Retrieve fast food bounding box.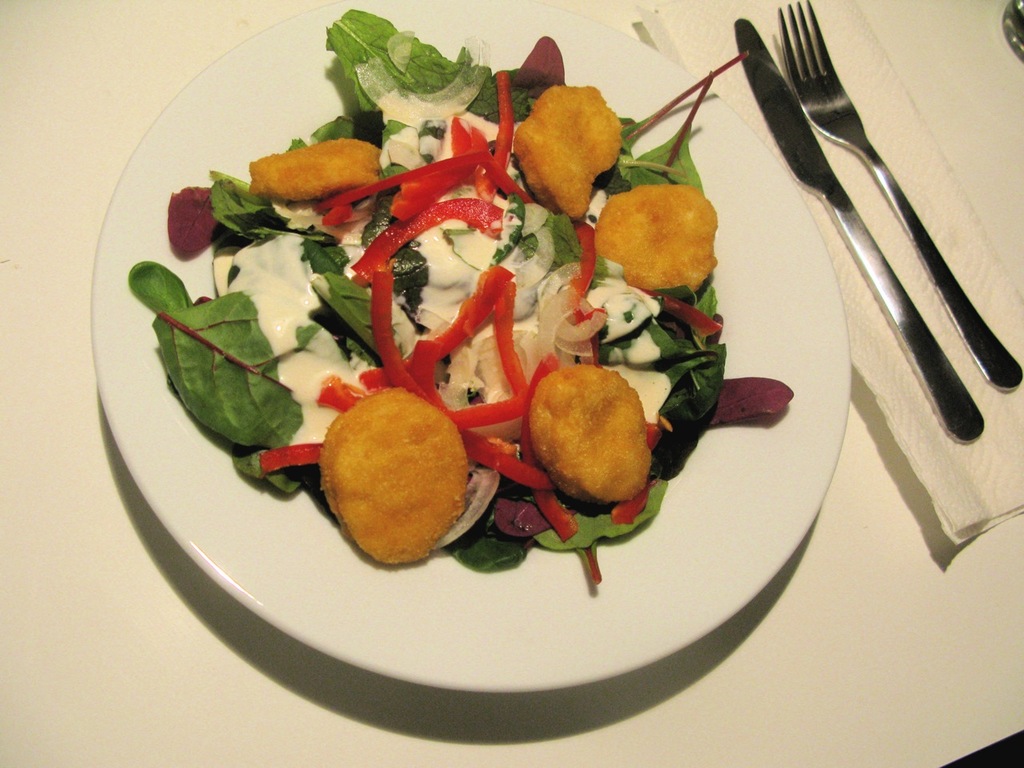
Bounding box: BBox(510, 82, 619, 216).
